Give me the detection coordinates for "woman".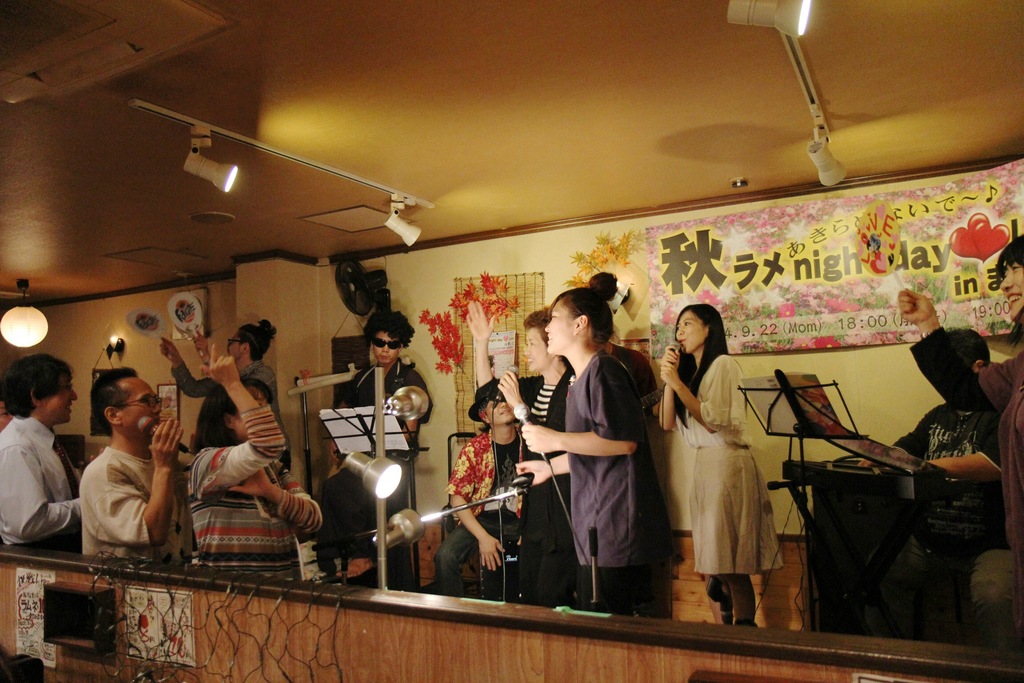
pyautogui.locateOnScreen(464, 300, 576, 597).
